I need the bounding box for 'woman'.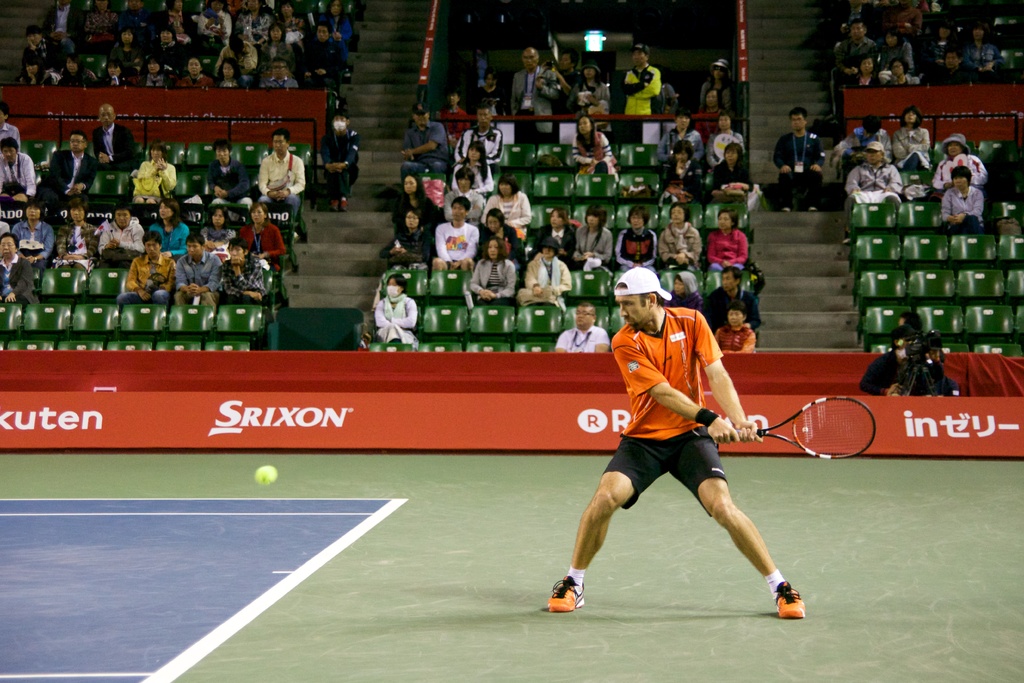
Here it is: [x1=220, y1=238, x2=270, y2=315].
